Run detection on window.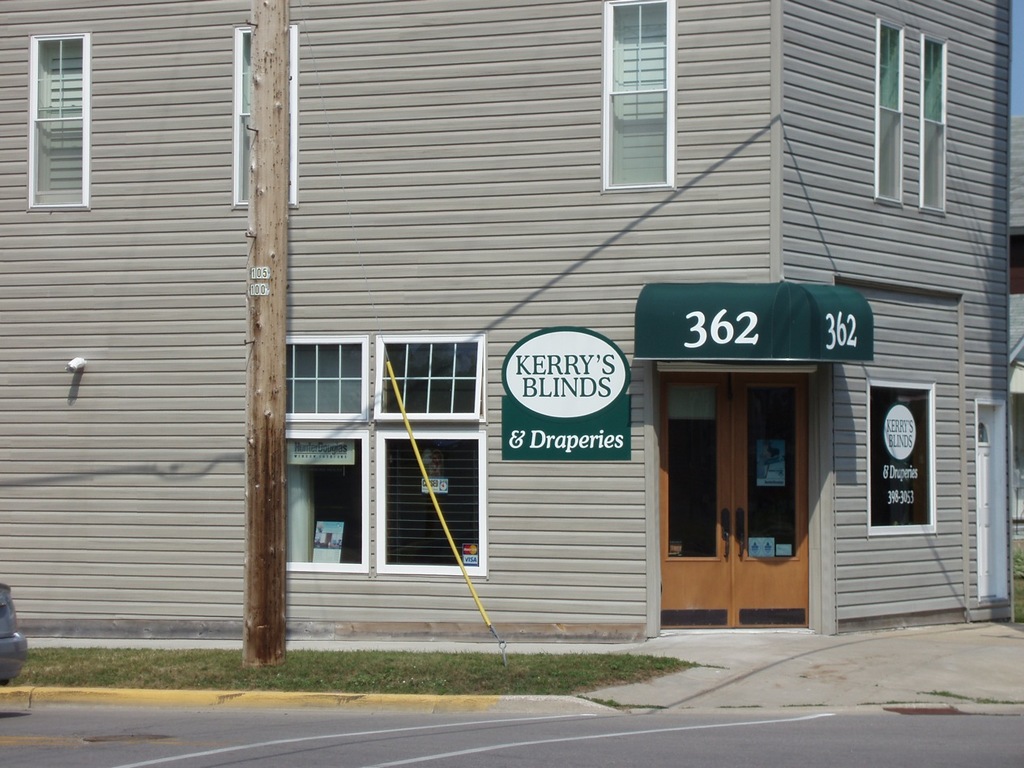
Result: BBox(372, 337, 488, 578).
